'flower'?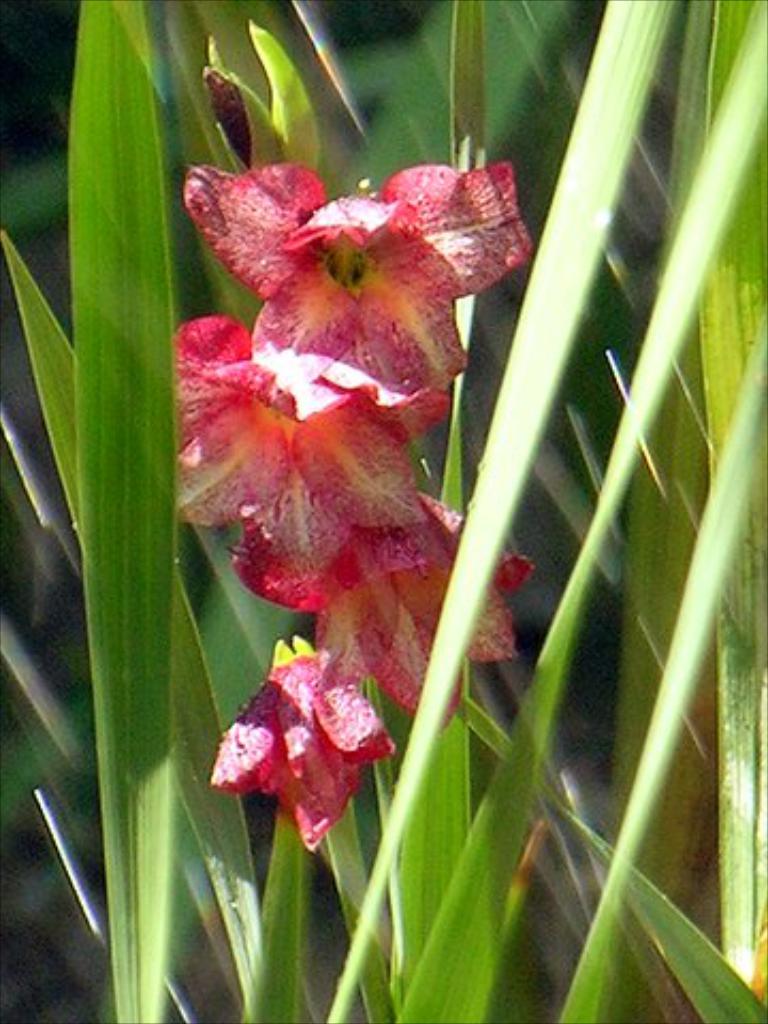
BBox(203, 612, 399, 838)
